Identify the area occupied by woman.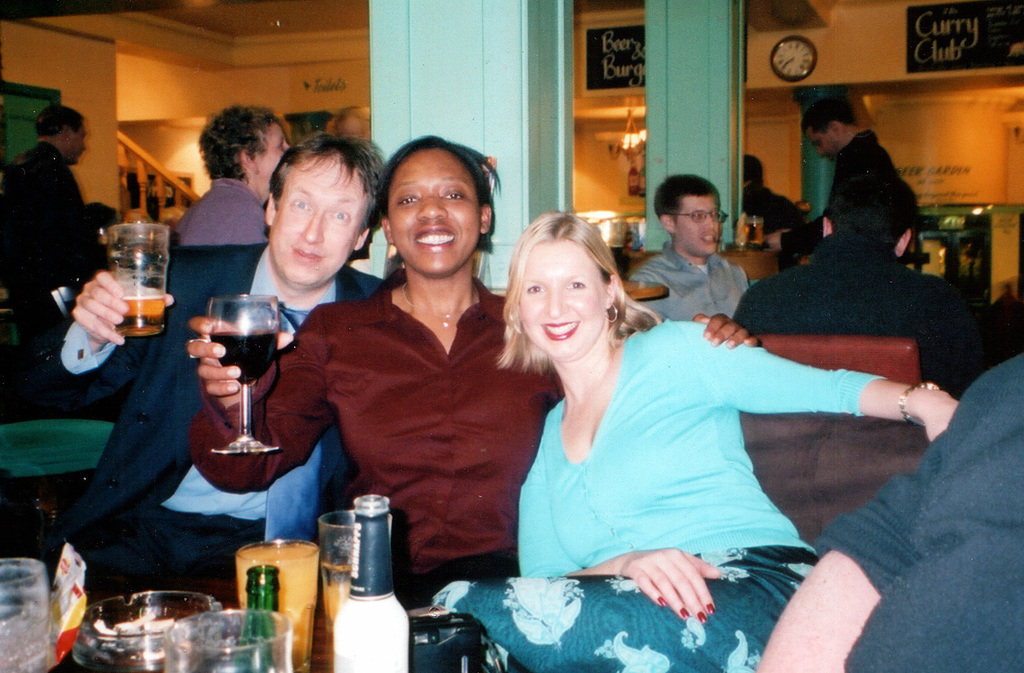
Area: {"x1": 435, "y1": 210, "x2": 954, "y2": 672}.
